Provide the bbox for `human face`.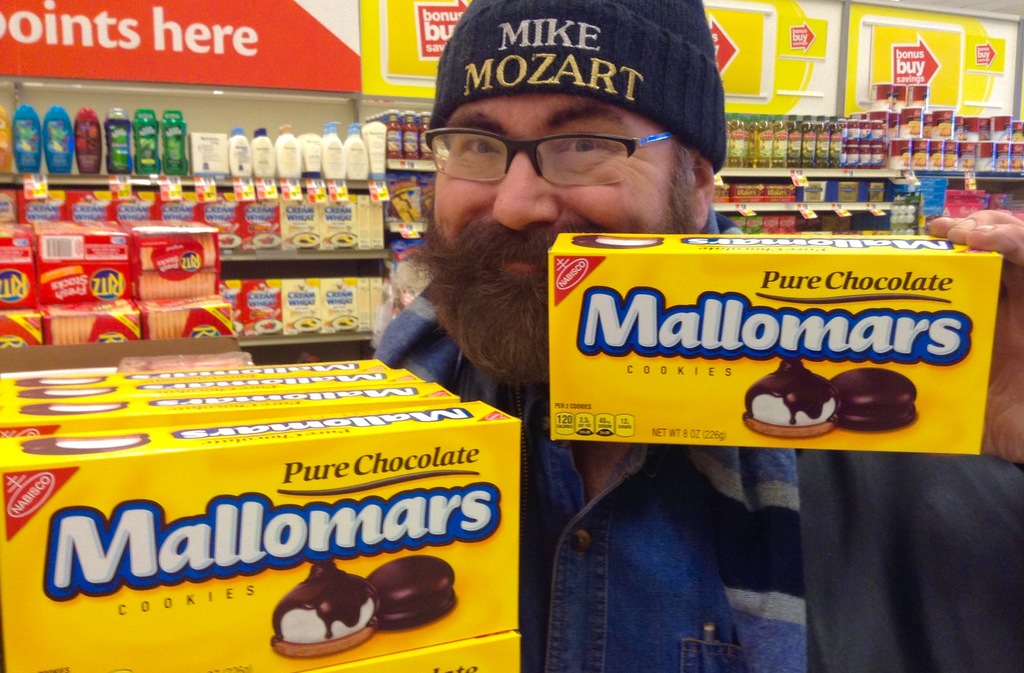
bbox=(433, 87, 692, 375).
